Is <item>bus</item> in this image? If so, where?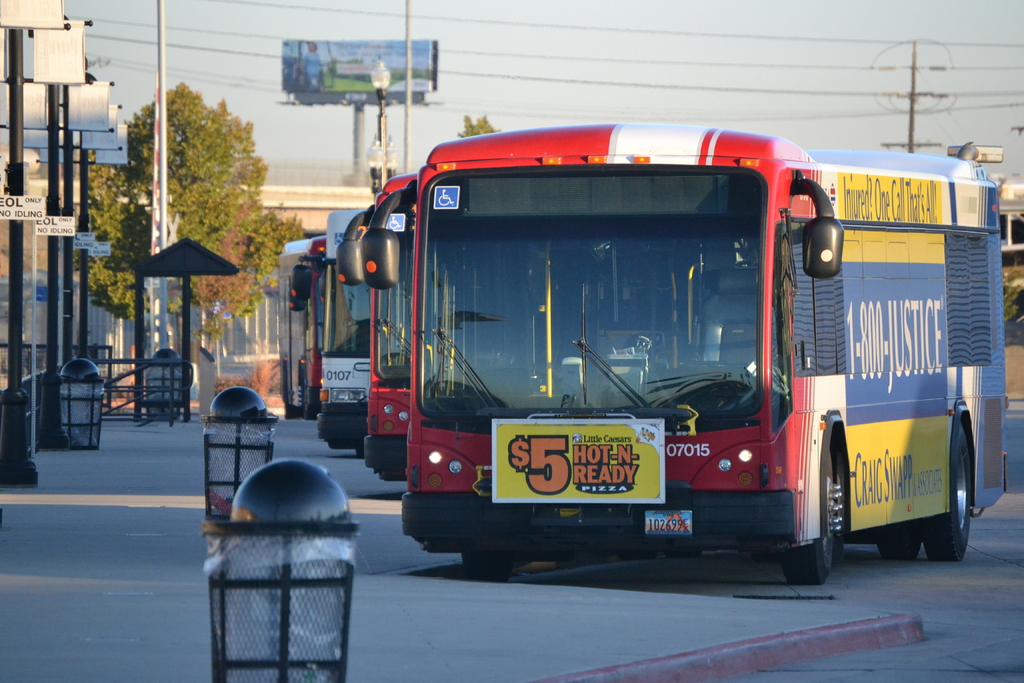
Yes, at (left=358, top=168, right=425, bottom=484).
